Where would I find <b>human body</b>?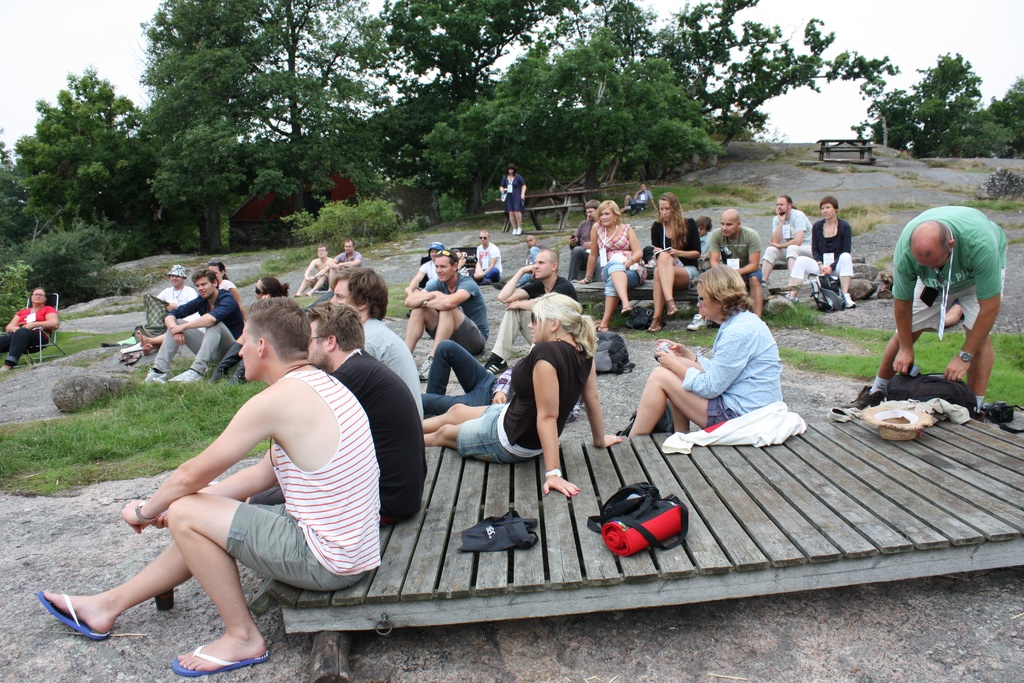
At 788:196:852:304.
